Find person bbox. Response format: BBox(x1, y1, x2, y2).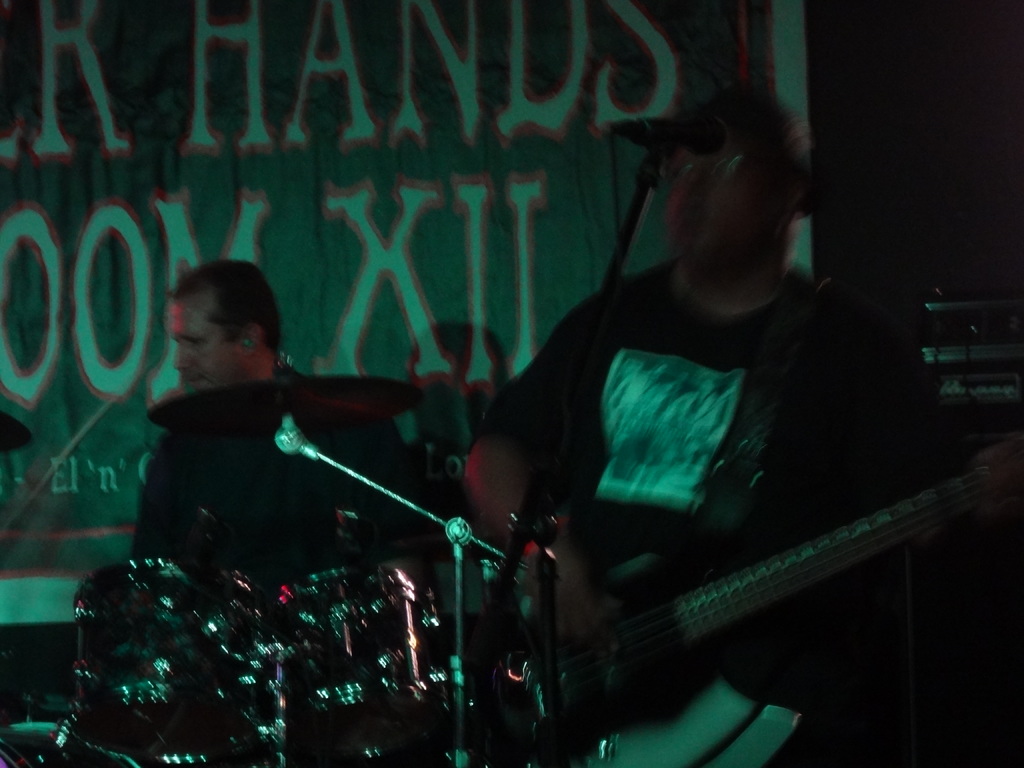
BBox(123, 250, 443, 584).
